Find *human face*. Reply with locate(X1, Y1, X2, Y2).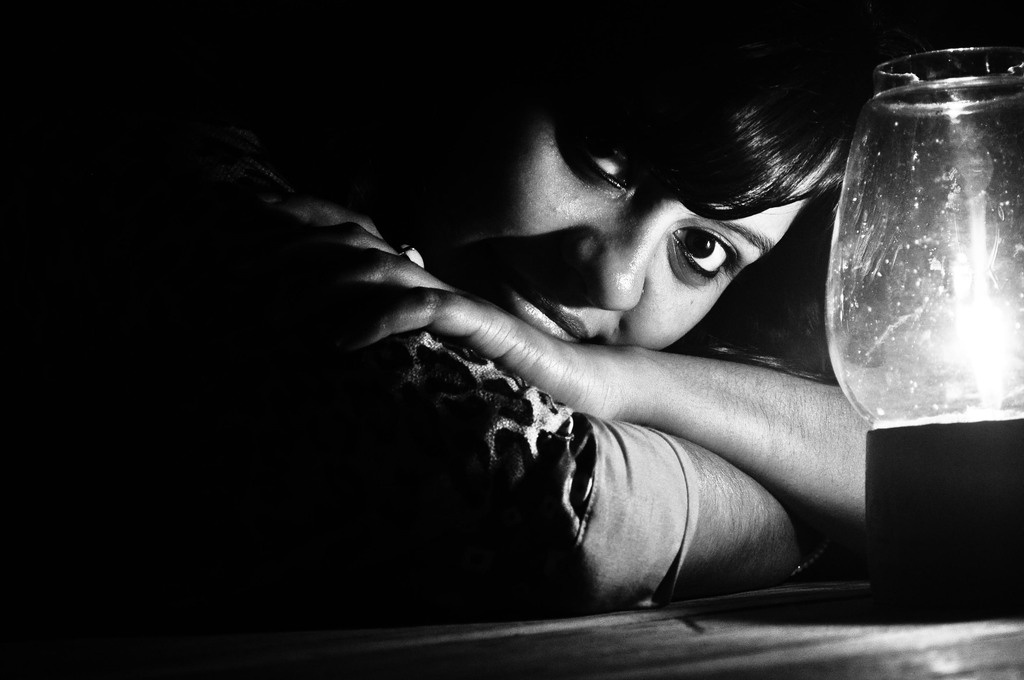
locate(471, 92, 806, 349).
